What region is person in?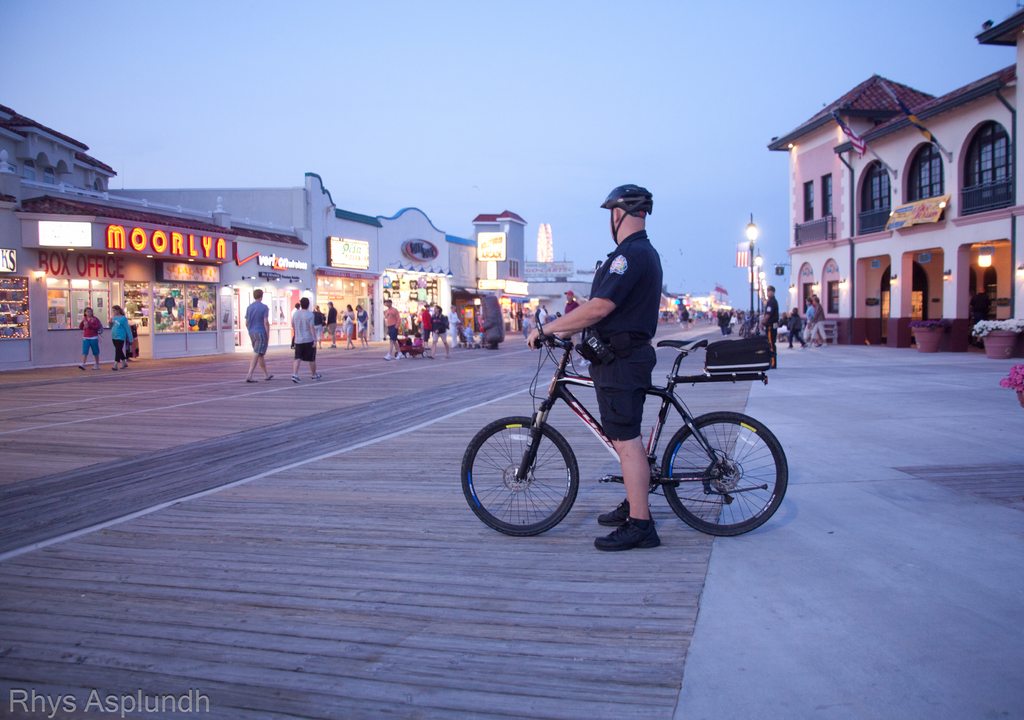
bbox=[528, 181, 661, 550].
